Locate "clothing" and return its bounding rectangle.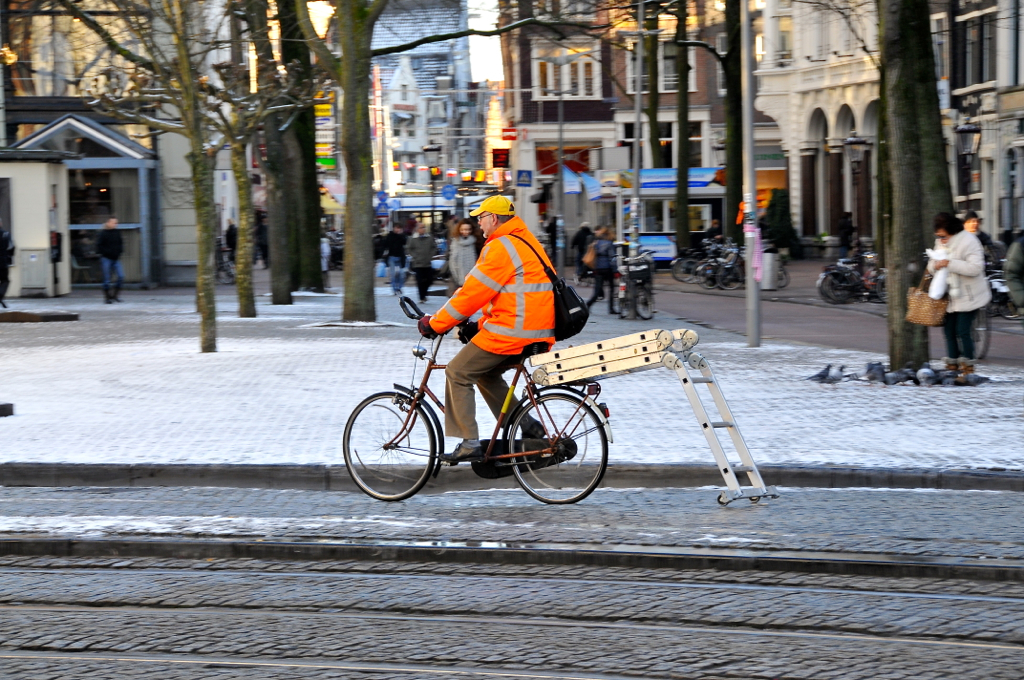
box=[570, 225, 589, 272].
